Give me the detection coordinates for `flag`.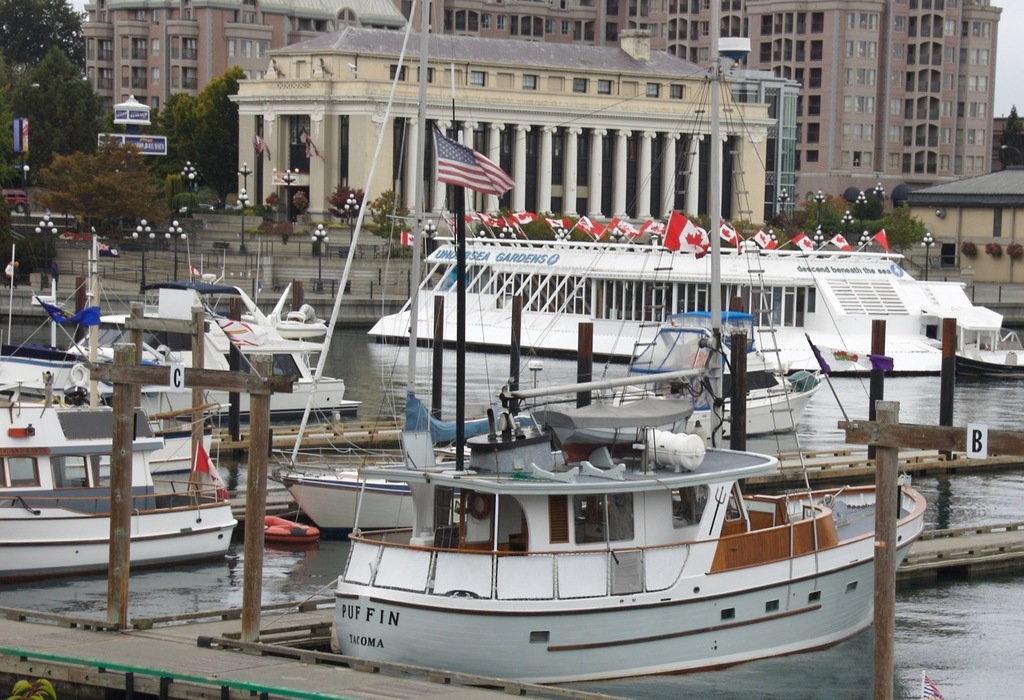
box(755, 225, 777, 252).
